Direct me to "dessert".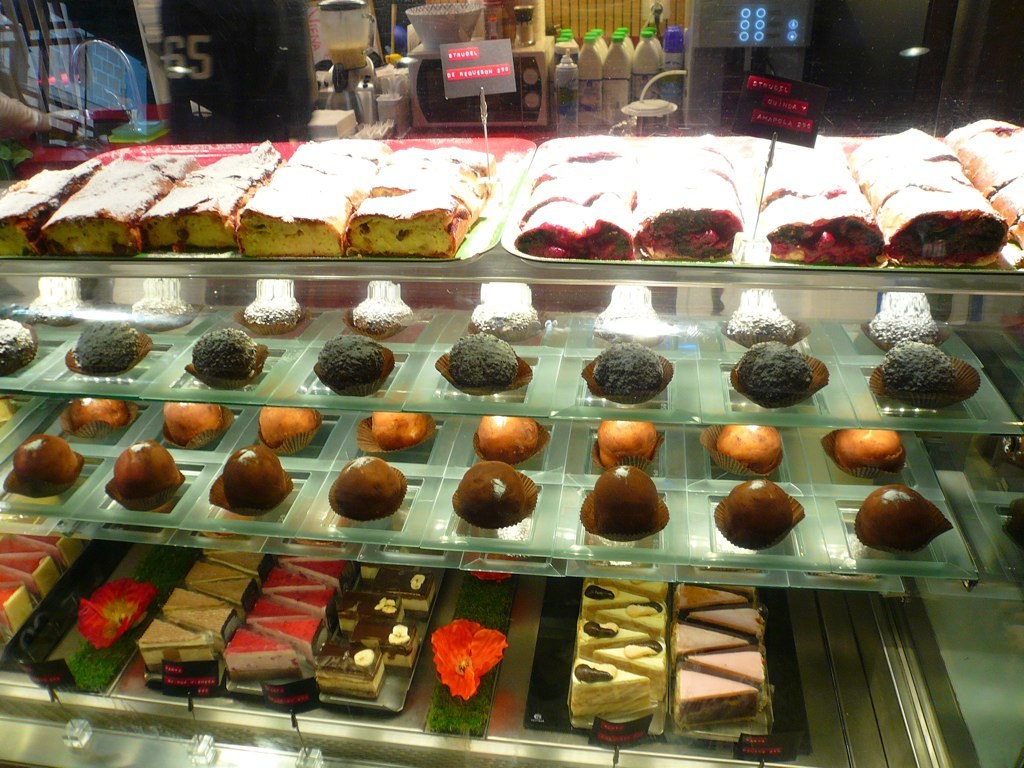
Direction: bbox=(159, 401, 227, 449).
